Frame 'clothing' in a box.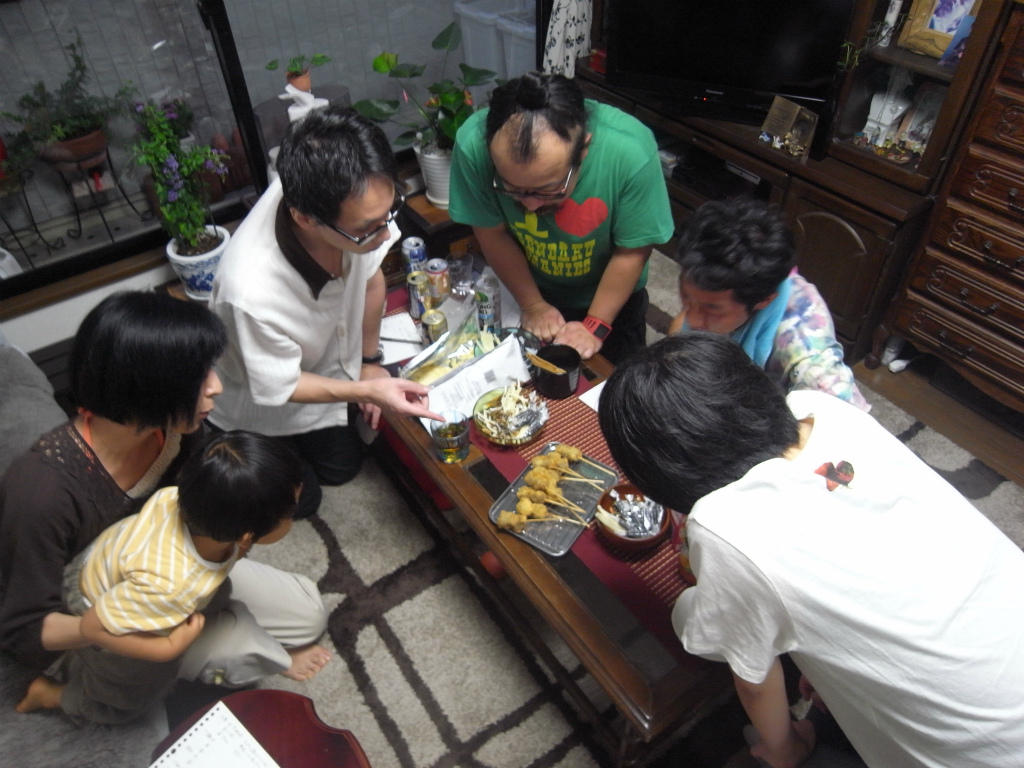
box=[447, 99, 675, 365].
